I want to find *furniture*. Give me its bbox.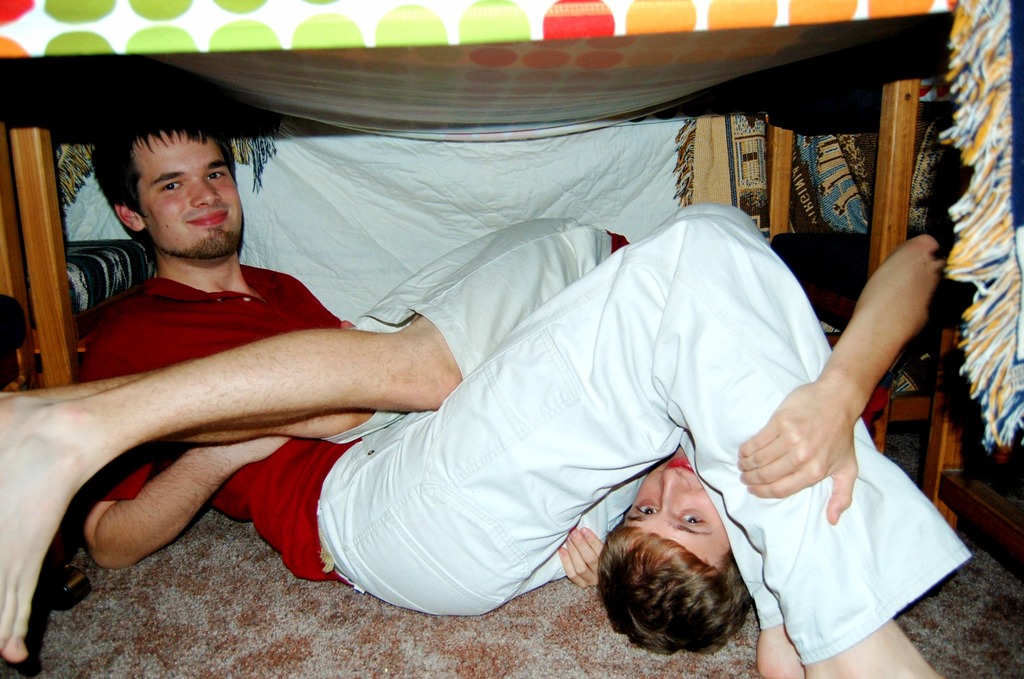
locate(30, 235, 150, 351).
